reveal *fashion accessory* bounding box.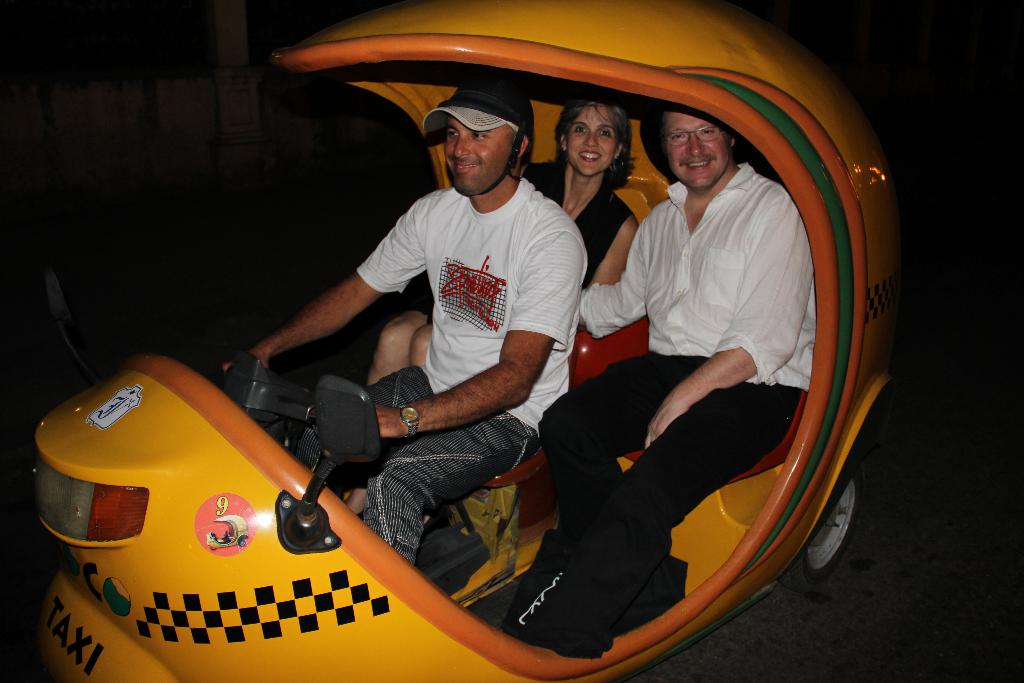
Revealed: crop(422, 108, 521, 136).
